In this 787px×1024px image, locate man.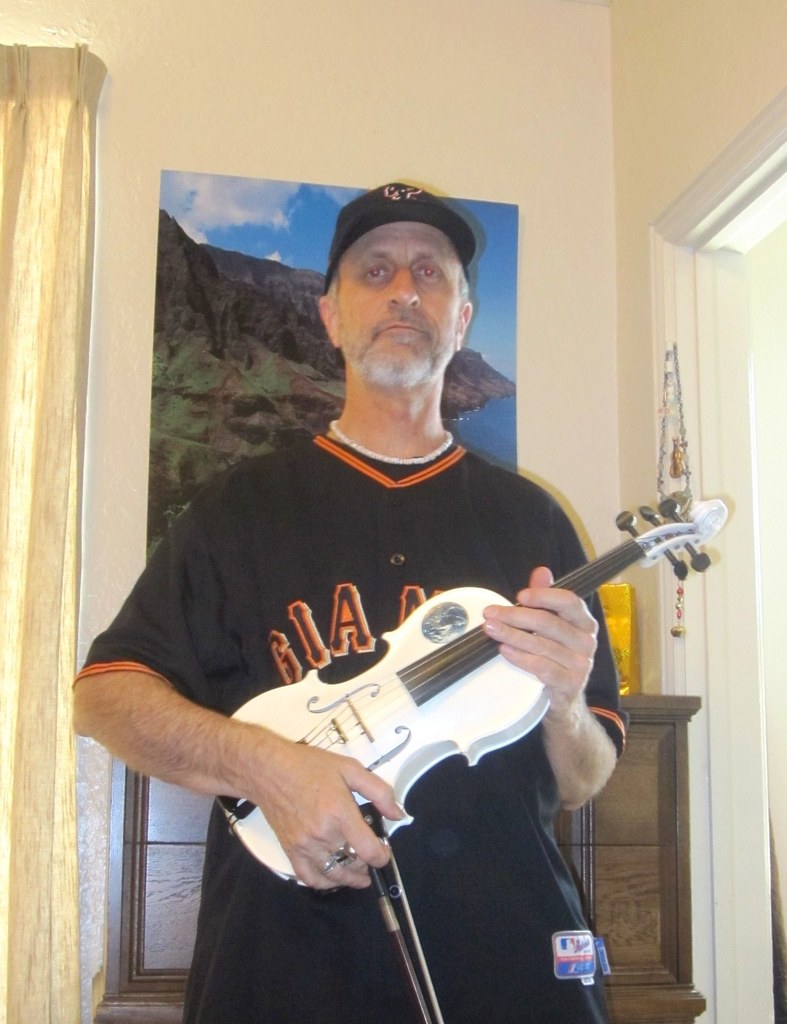
Bounding box: locate(61, 188, 649, 1023).
